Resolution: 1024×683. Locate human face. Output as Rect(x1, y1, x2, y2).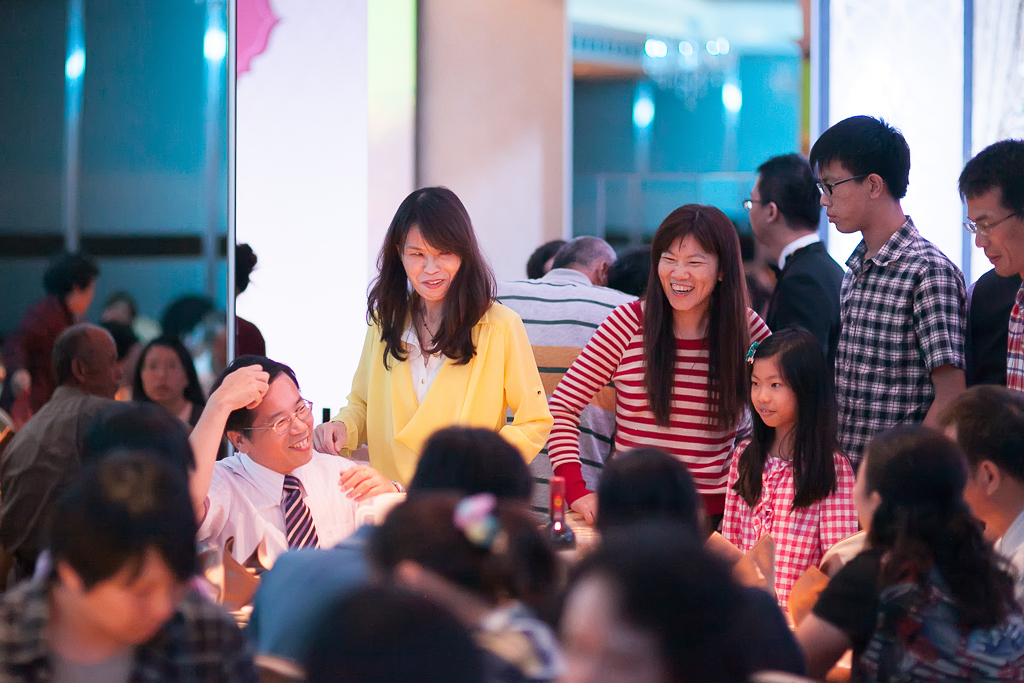
Rect(751, 359, 795, 429).
